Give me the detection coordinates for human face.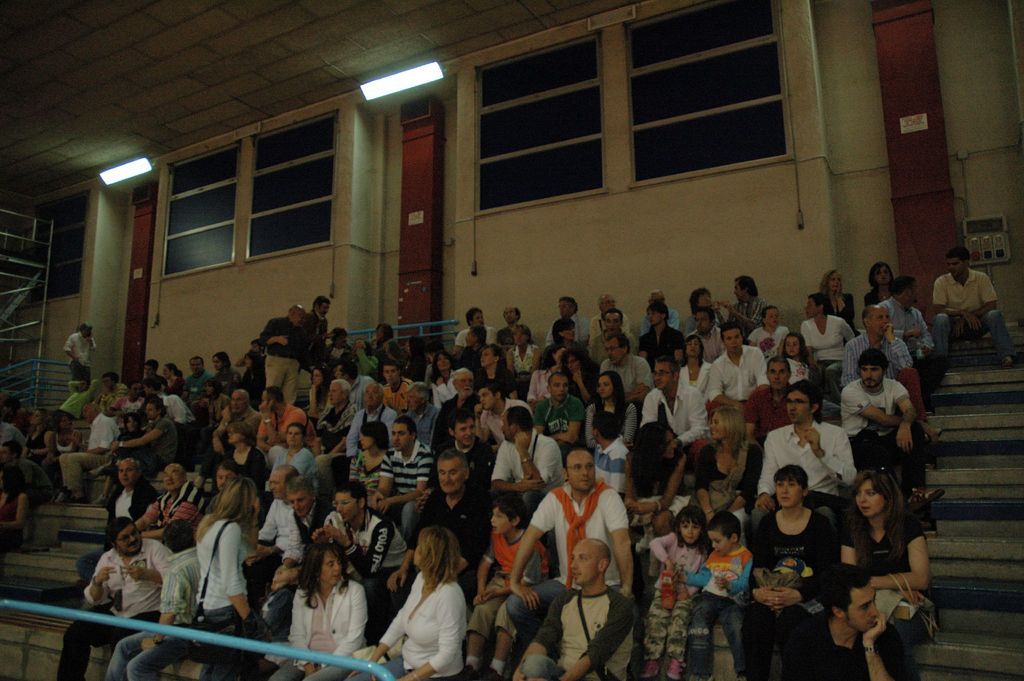
<box>229,387,245,418</box>.
